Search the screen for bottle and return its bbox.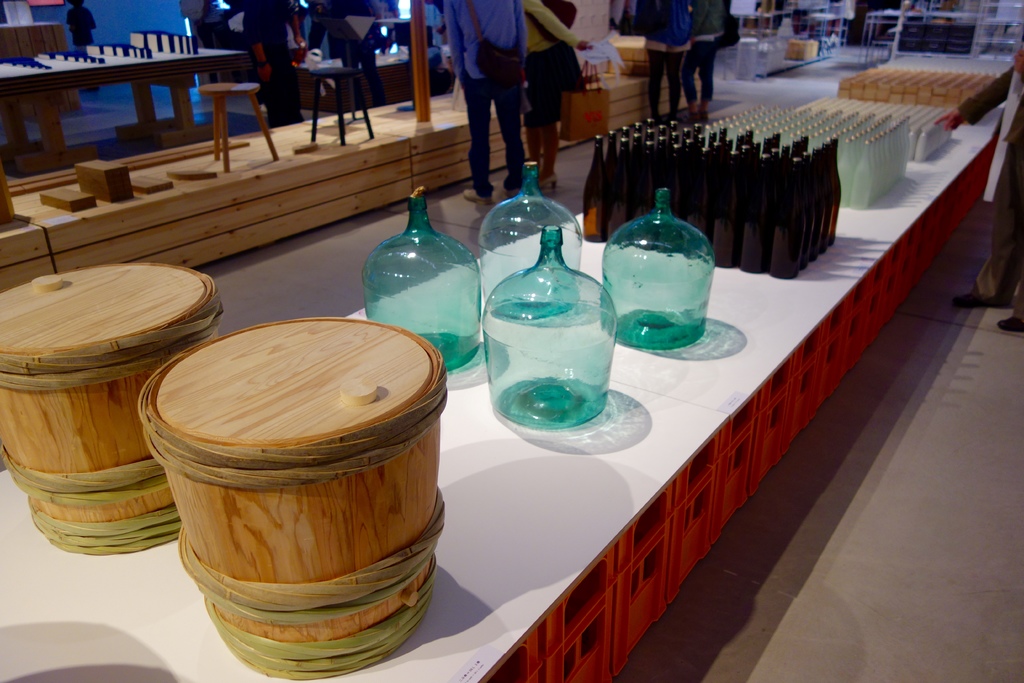
Found: {"left": 669, "top": 120, "right": 682, "bottom": 145}.
